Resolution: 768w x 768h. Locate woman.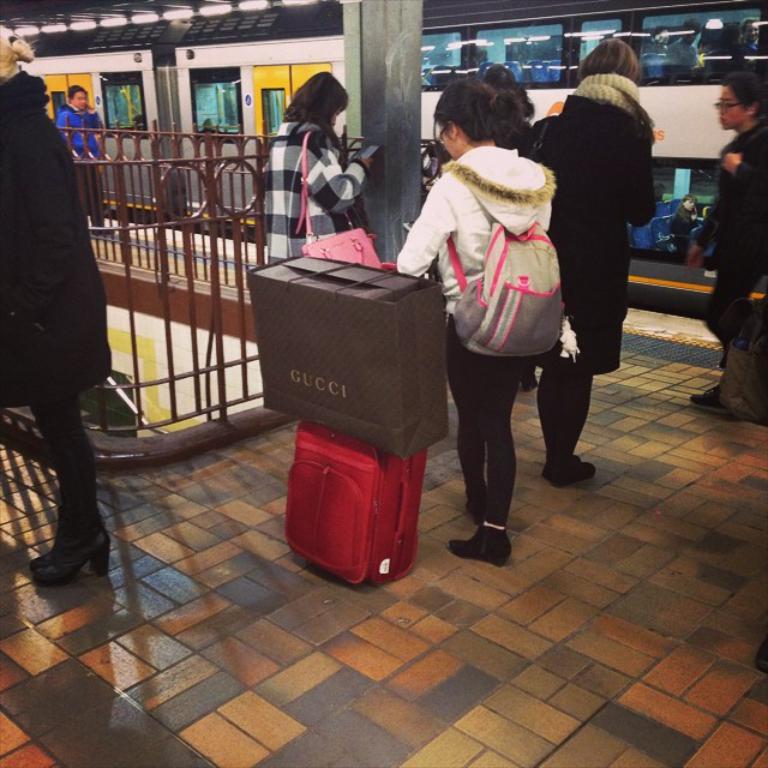
detection(683, 74, 767, 410).
